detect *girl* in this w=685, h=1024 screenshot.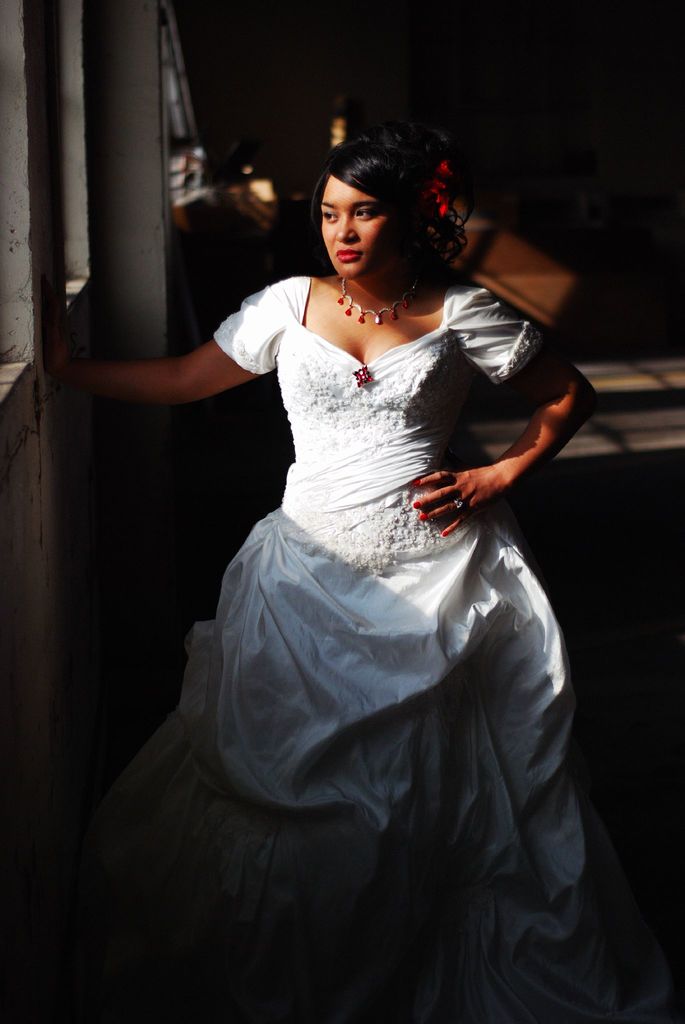
Detection: [40,124,608,1023].
